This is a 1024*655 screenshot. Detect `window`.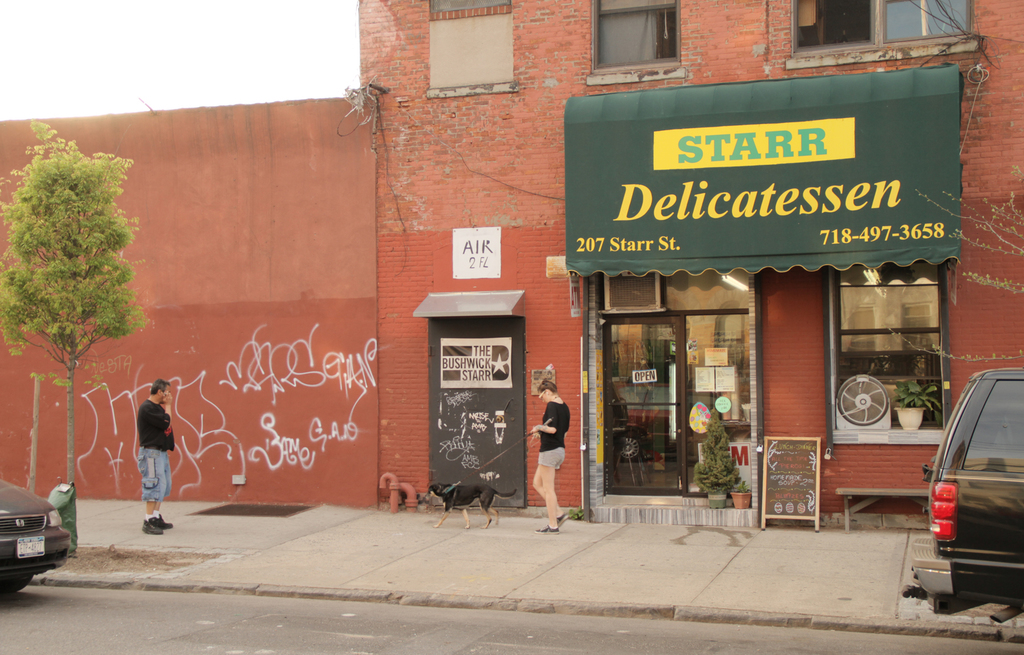
x1=793 y1=0 x2=972 y2=54.
